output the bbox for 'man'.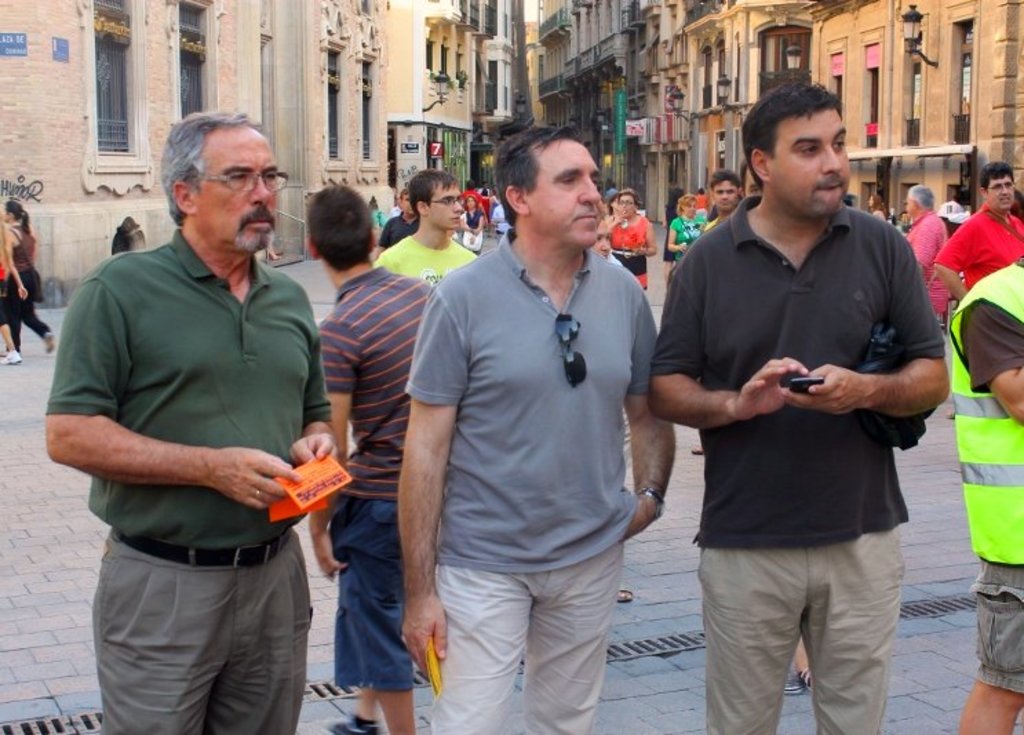
pyautogui.locateOnScreen(930, 159, 1023, 296).
